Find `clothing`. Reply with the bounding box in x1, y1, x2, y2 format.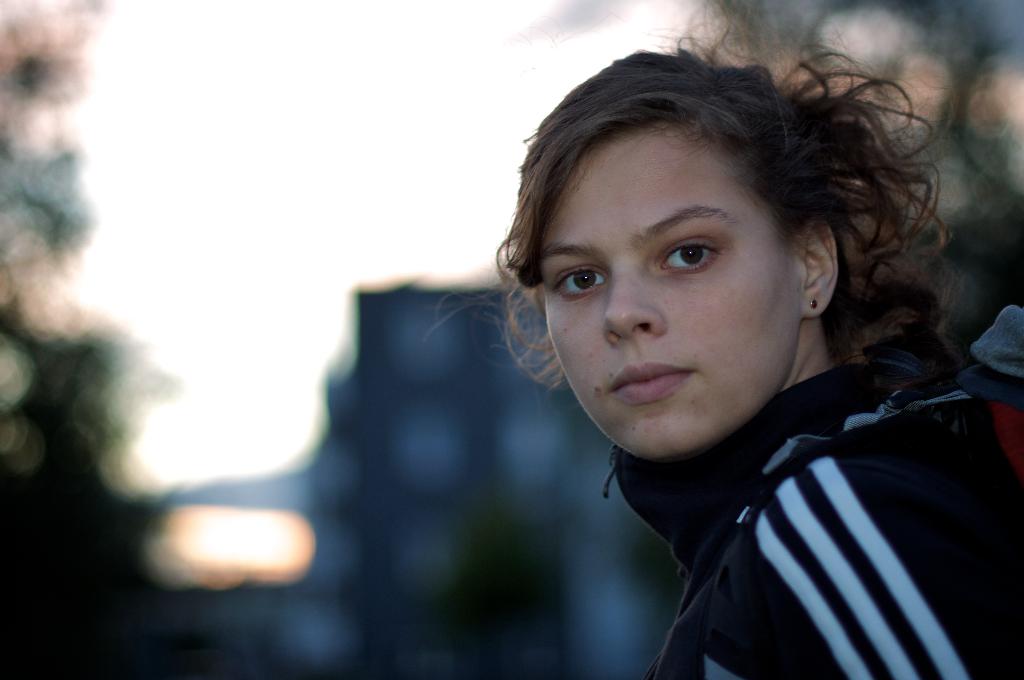
685, 271, 1023, 679.
